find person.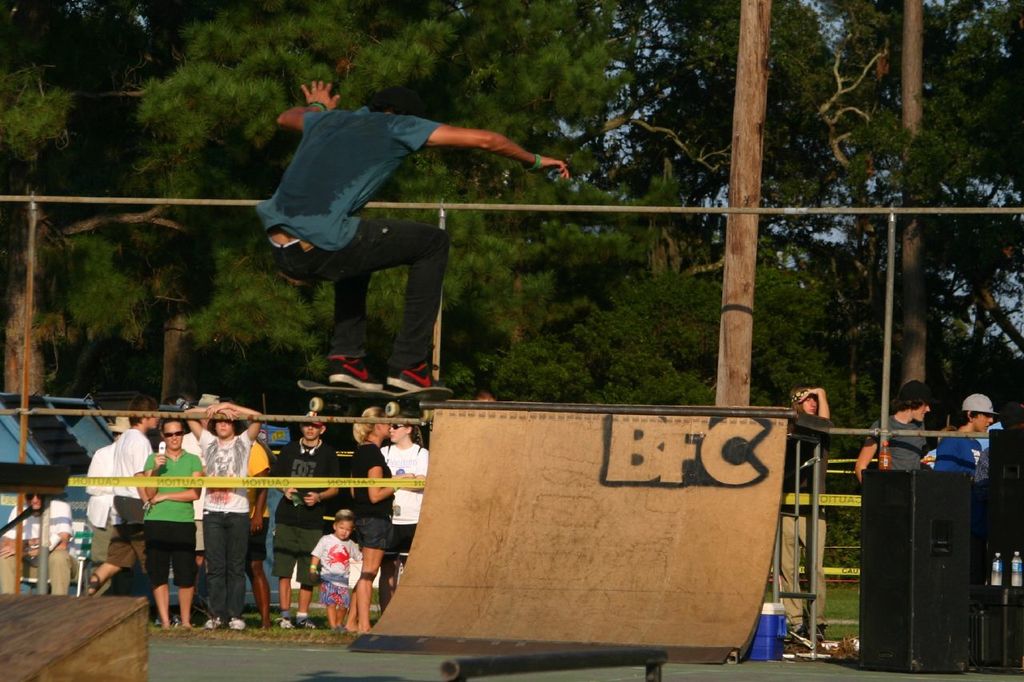
<bbox>378, 401, 430, 563</bbox>.
